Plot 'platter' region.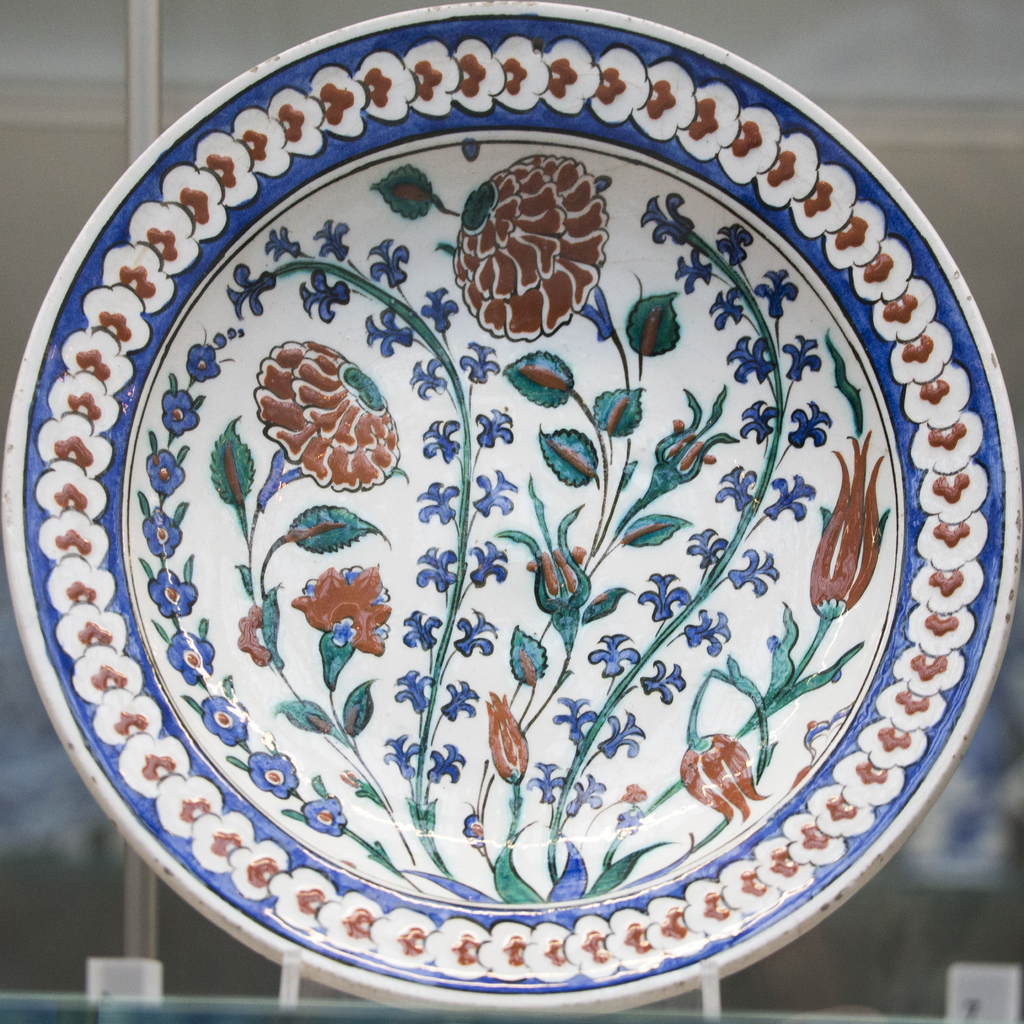
Plotted at region(0, 0, 1019, 1015).
